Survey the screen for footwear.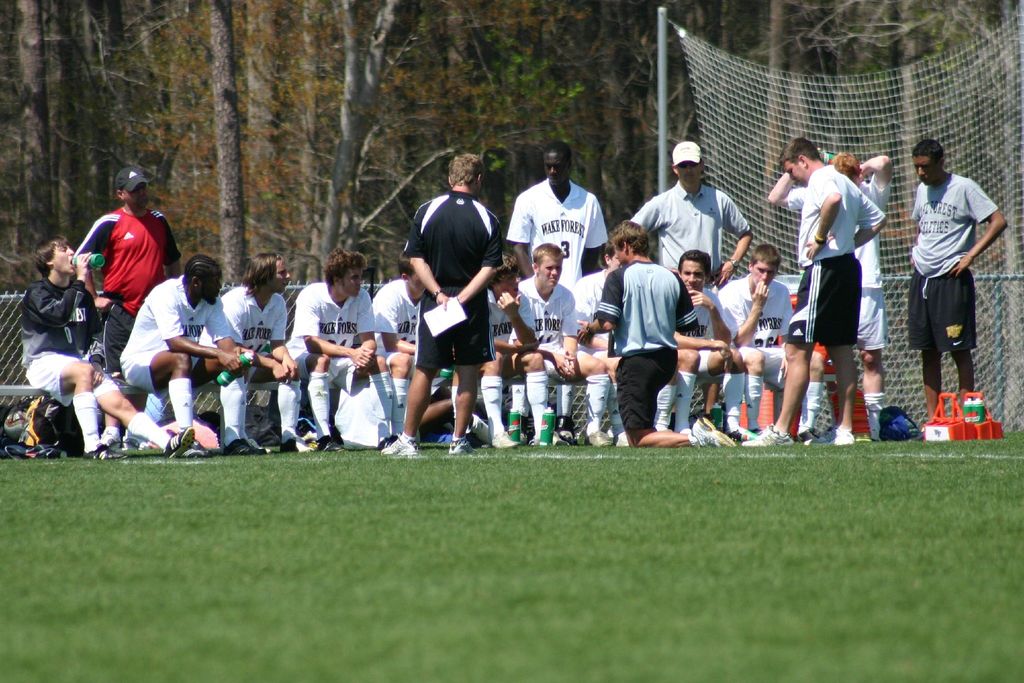
Survey found: pyautogui.locateOnScreen(156, 430, 196, 458).
